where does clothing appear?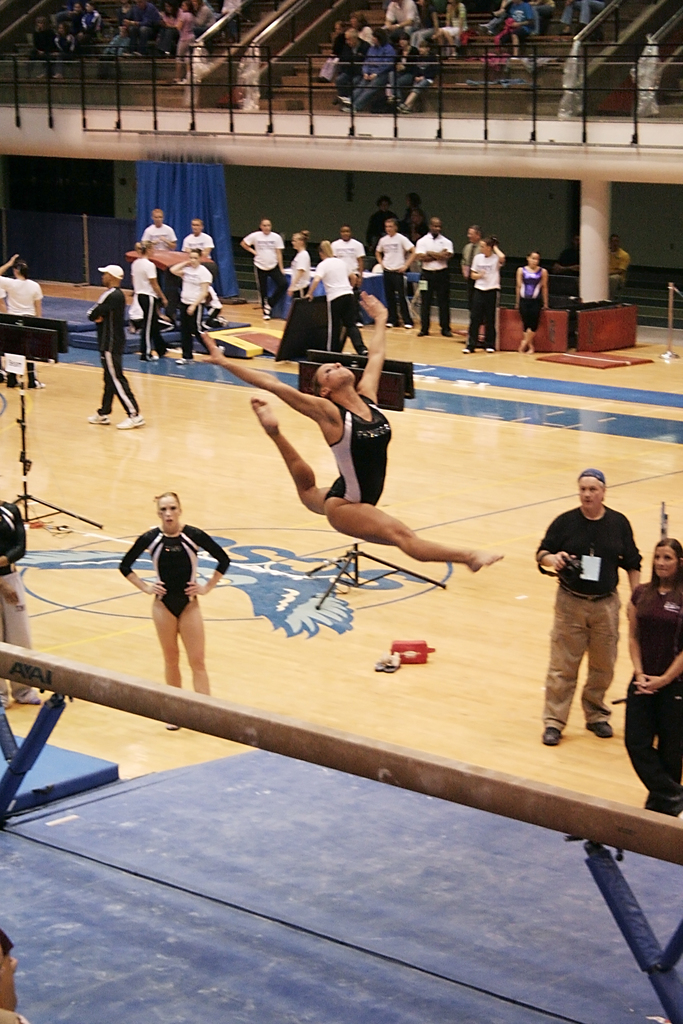
Appears at rect(325, 406, 391, 504).
